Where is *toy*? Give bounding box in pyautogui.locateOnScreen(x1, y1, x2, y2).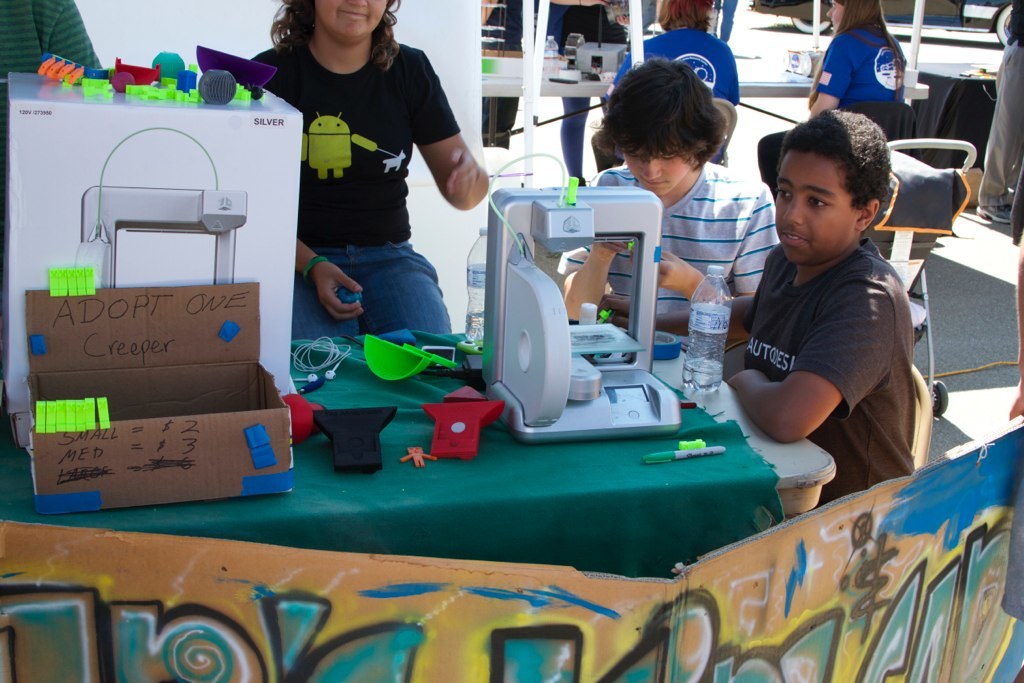
pyautogui.locateOnScreen(400, 447, 427, 470).
